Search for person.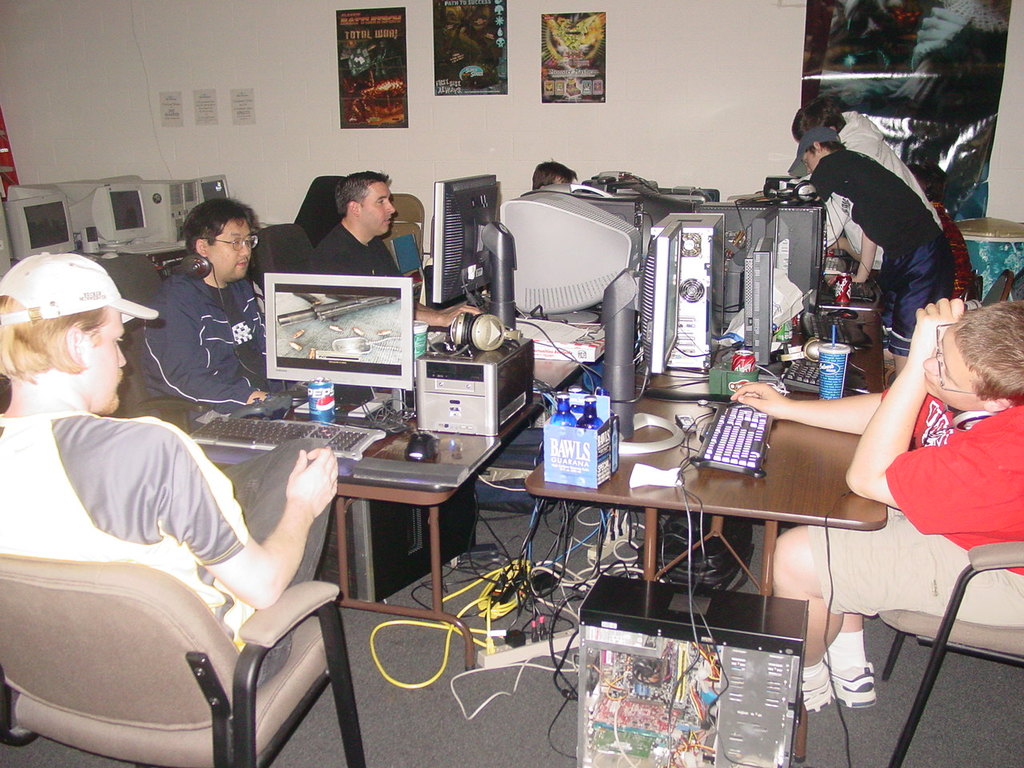
Found at 810:138:954:376.
